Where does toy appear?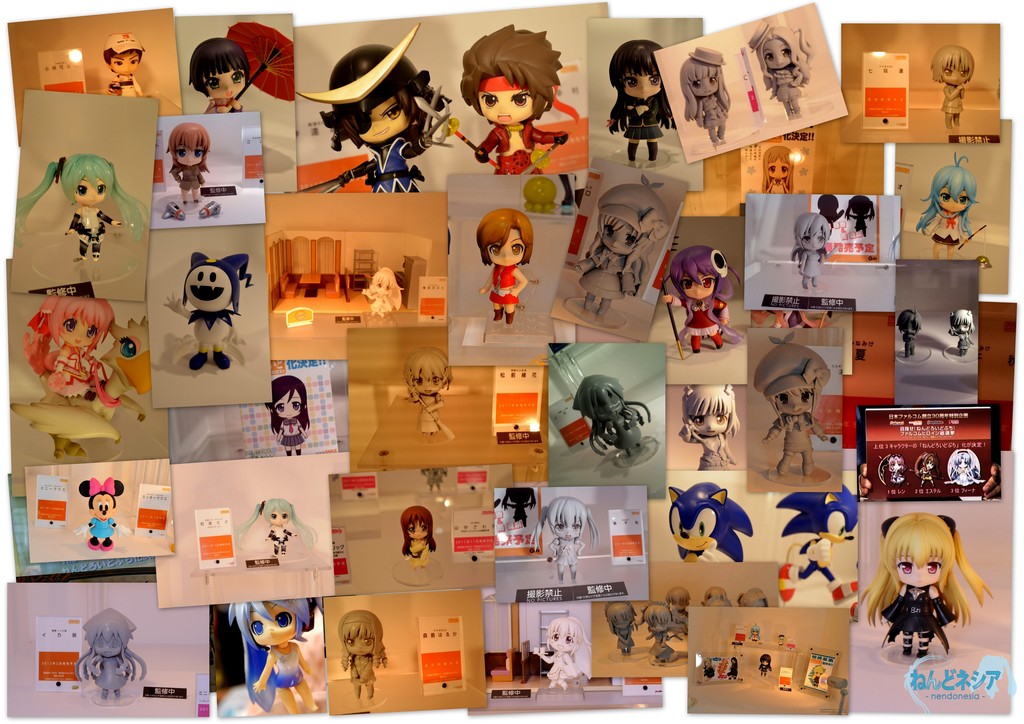
Appears at [678,382,740,468].
